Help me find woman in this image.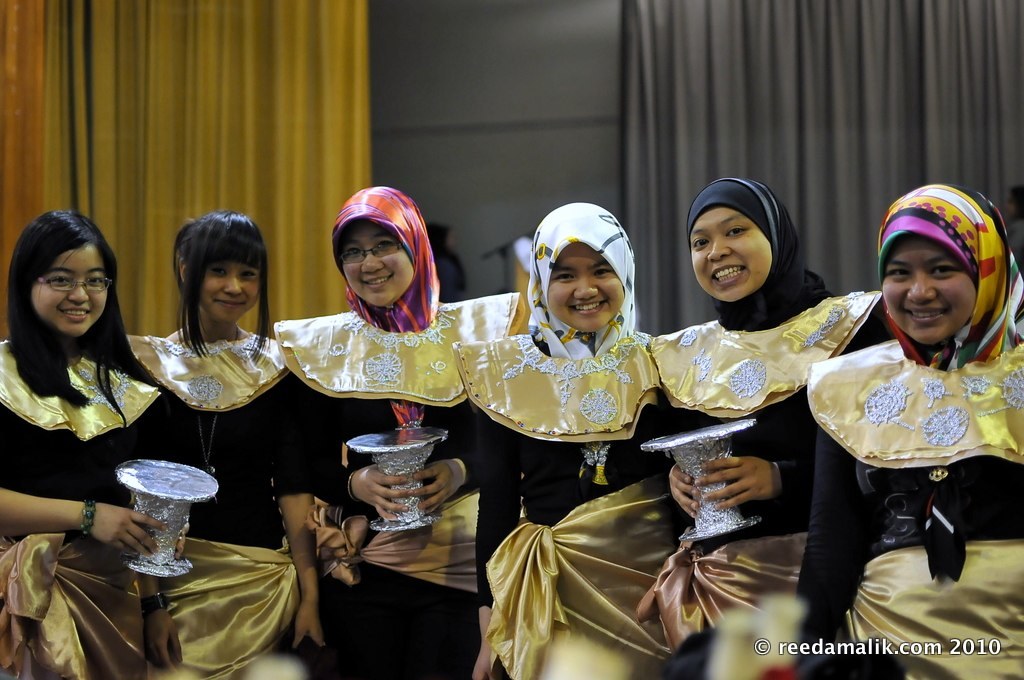
Found it: bbox=[264, 180, 525, 679].
